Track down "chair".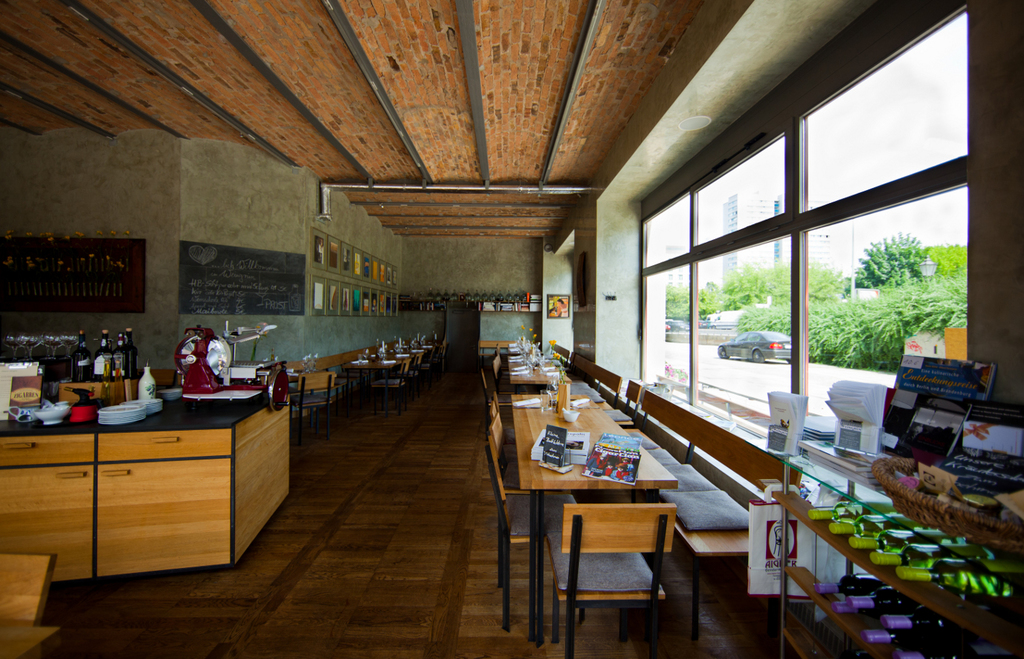
Tracked to box(430, 343, 441, 381).
